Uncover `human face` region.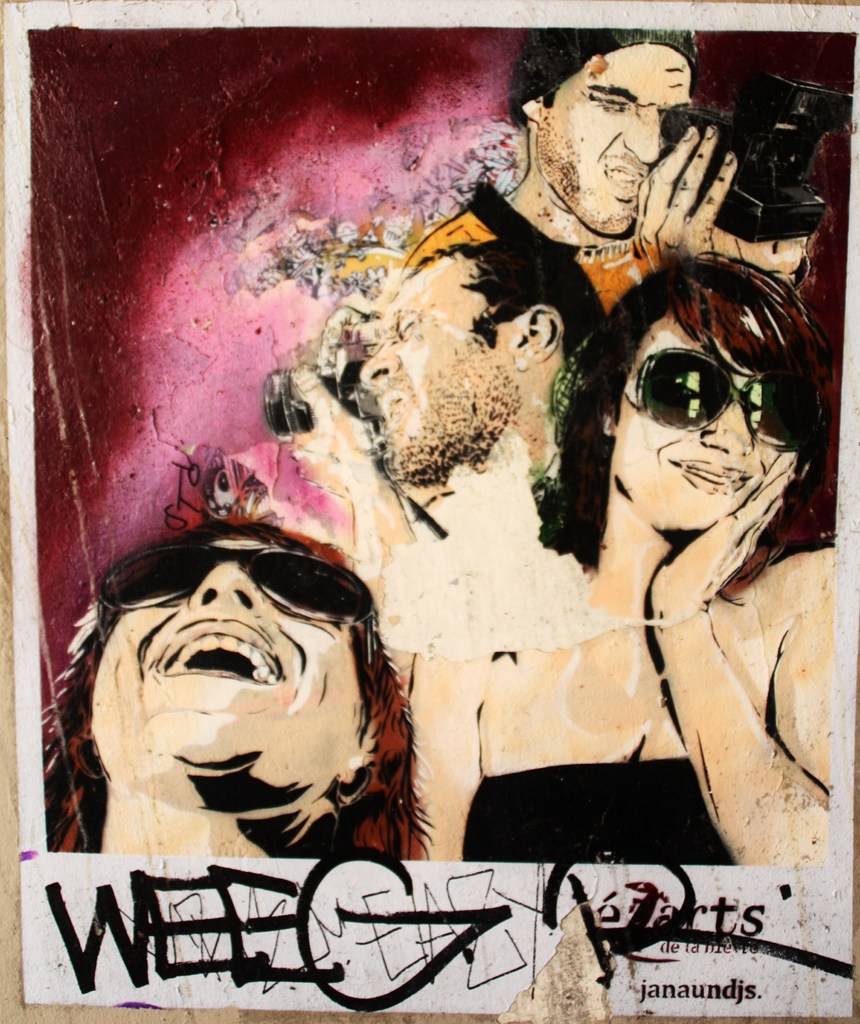
Uncovered: detection(546, 42, 693, 240).
